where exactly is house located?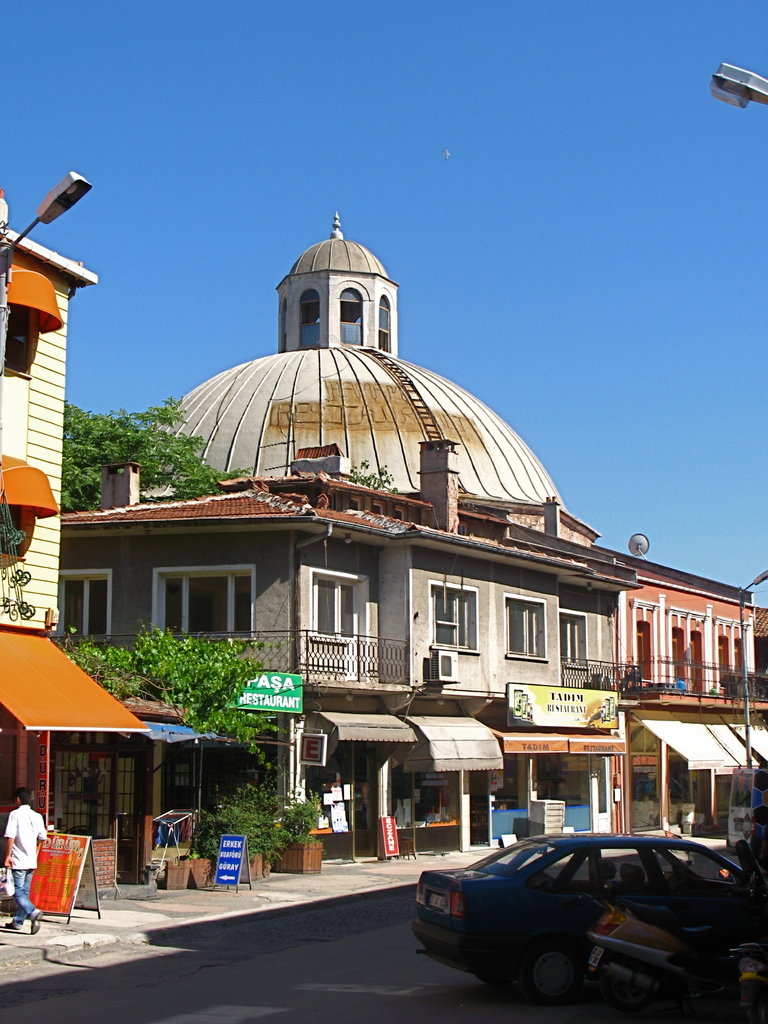
Its bounding box is pyautogui.locateOnScreen(594, 544, 767, 826).
